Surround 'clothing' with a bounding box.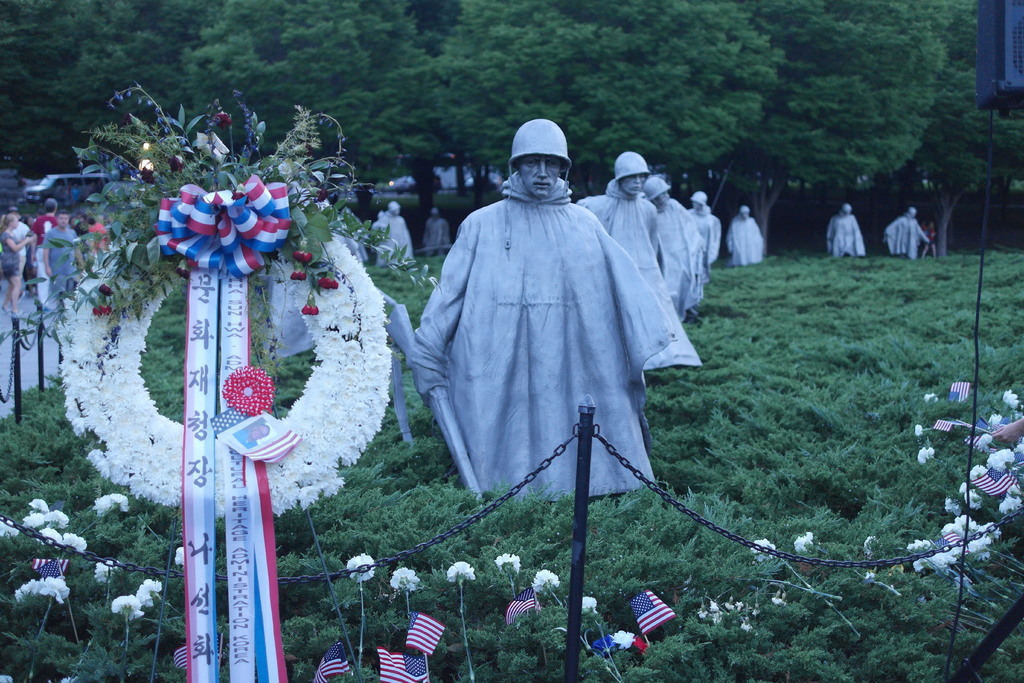
box=[408, 170, 681, 496].
